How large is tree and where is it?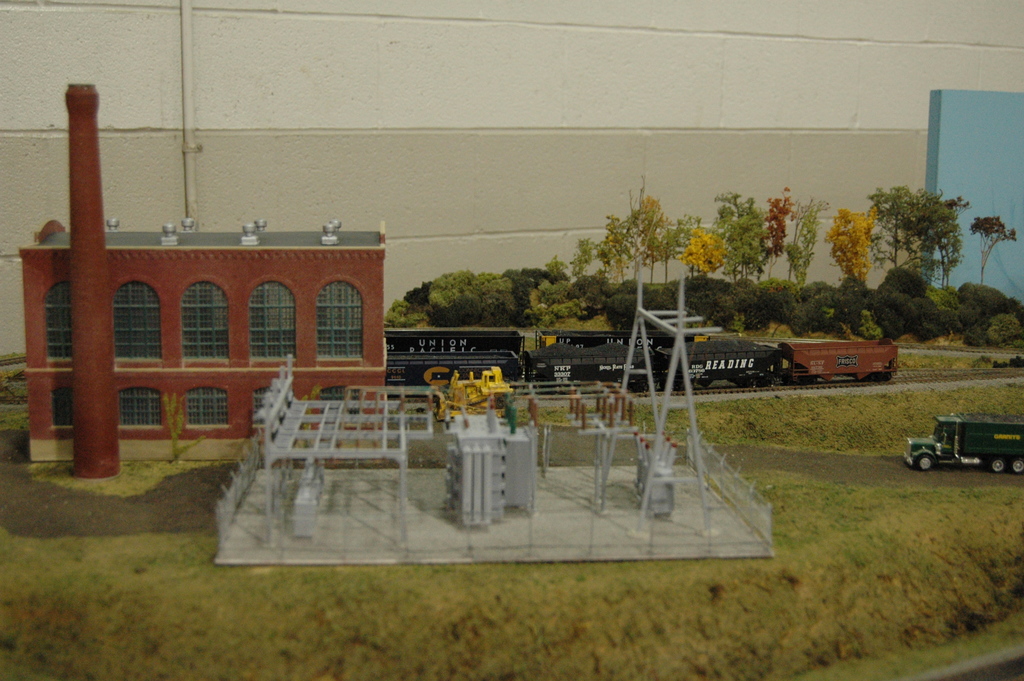
Bounding box: 529:281:584:326.
